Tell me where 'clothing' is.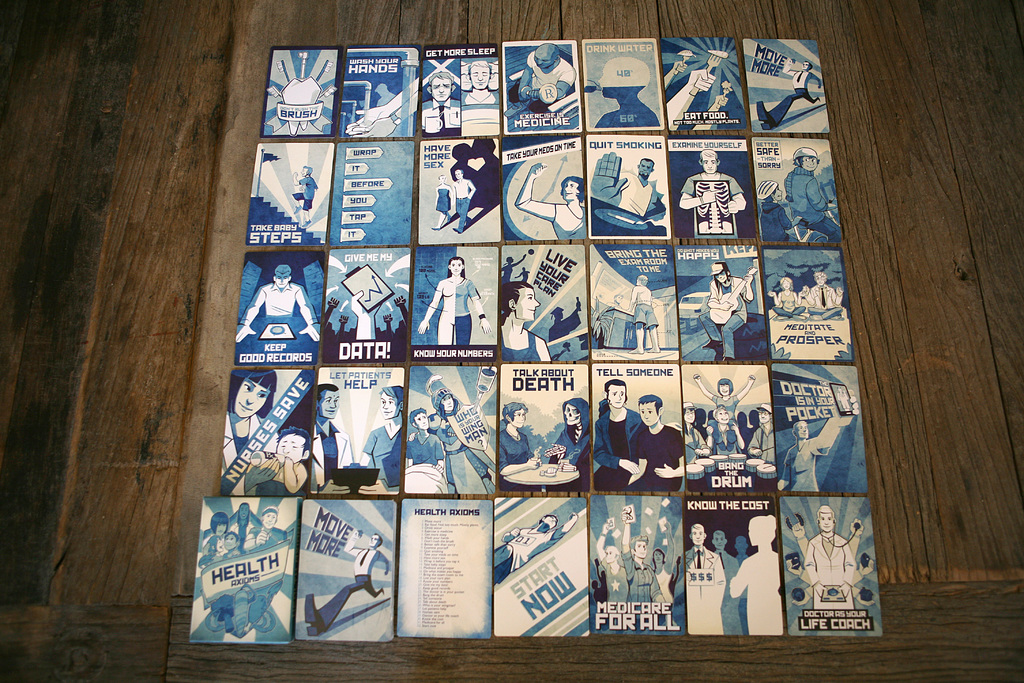
'clothing' is at bbox=[499, 416, 541, 474].
